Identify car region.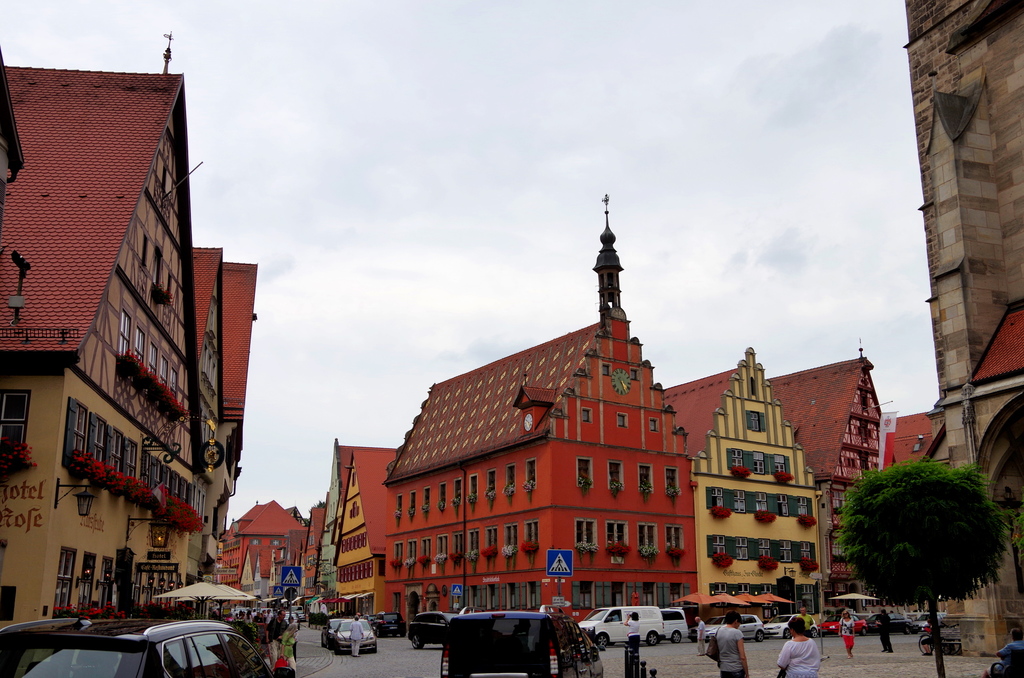
Region: 378,611,404,638.
